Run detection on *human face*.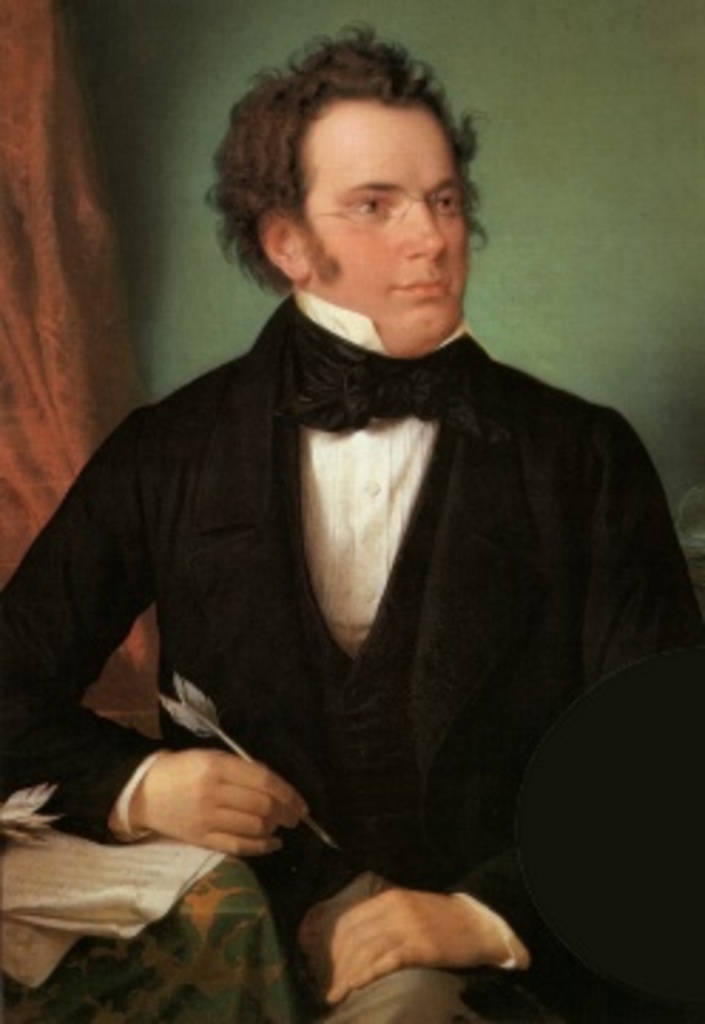
Result: [293, 88, 483, 338].
